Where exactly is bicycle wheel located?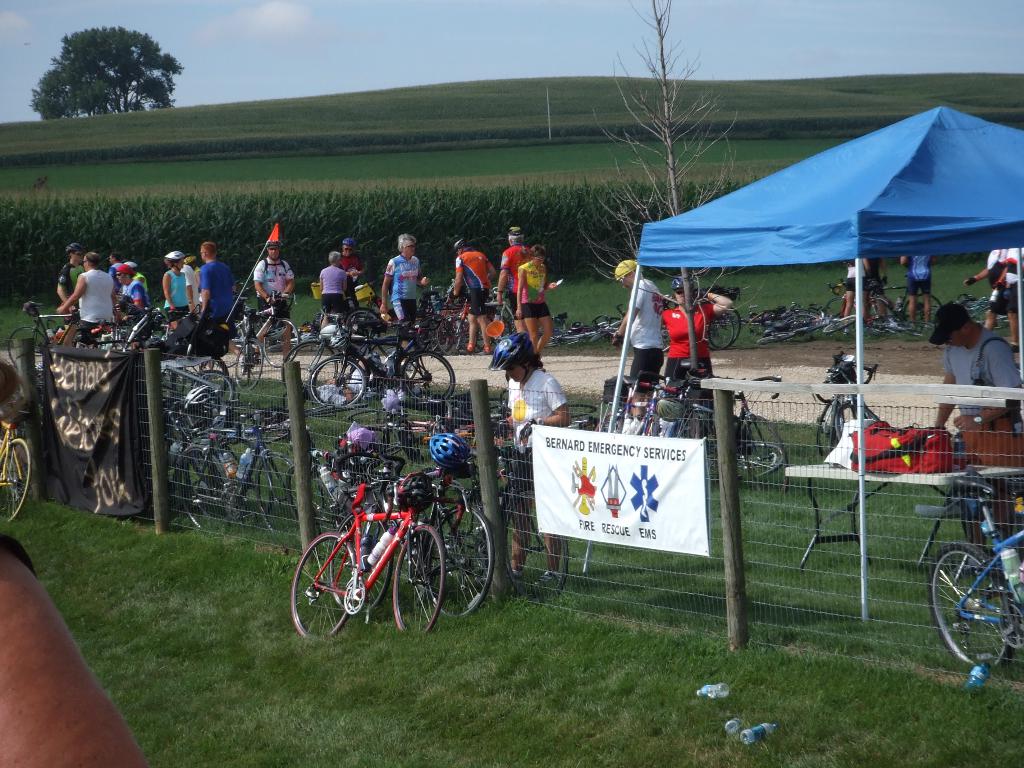
Its bounding box is rect(741, 412, 792, 493).
